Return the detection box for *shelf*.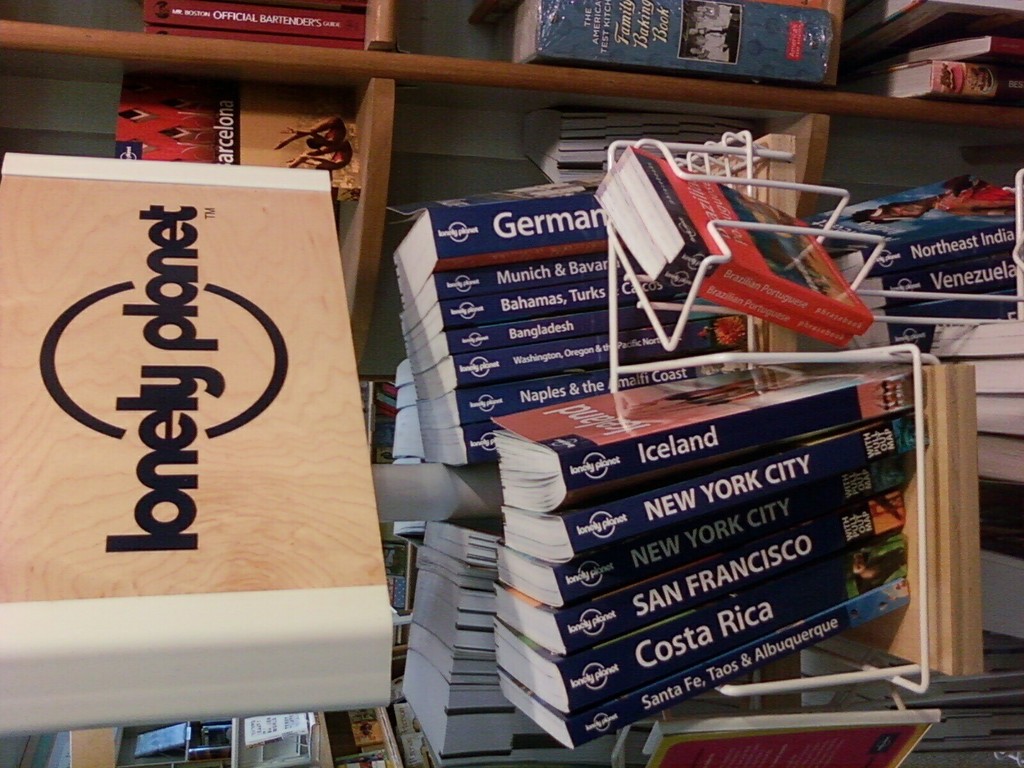
locate(823, 126, 1023, 428).
